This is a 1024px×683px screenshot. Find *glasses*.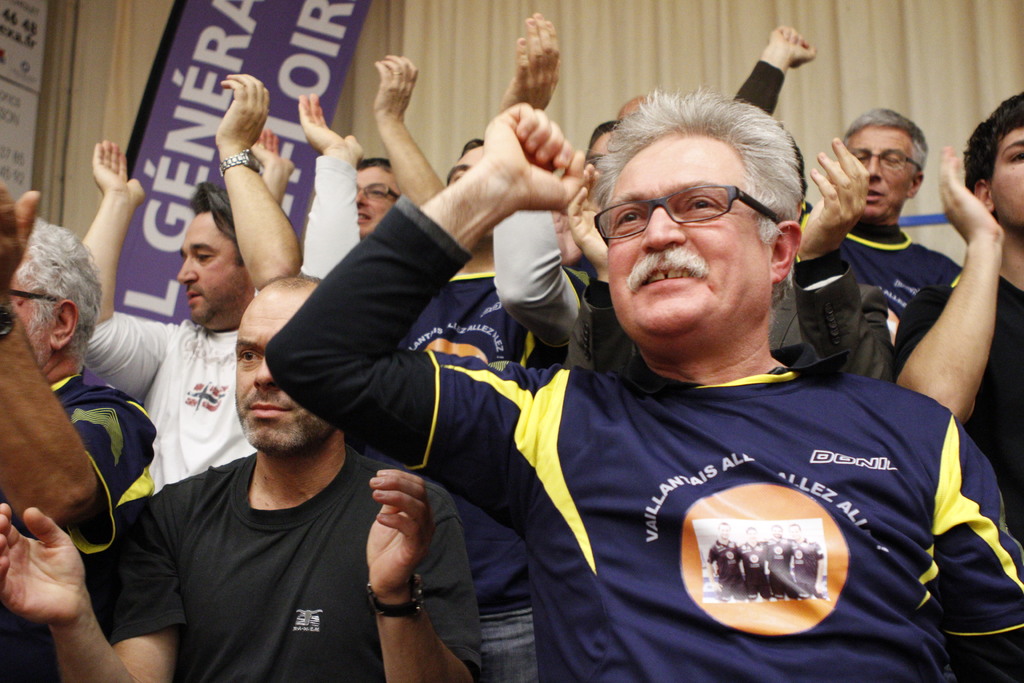
Bounding box: 2,286,70,304.
